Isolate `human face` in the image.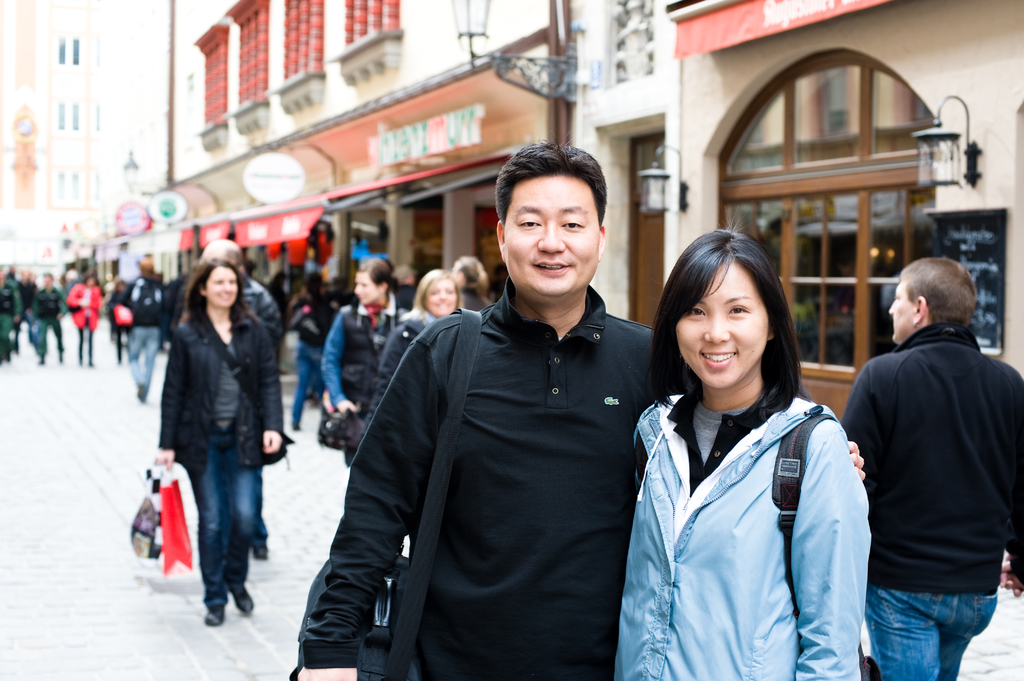
Isolated region: region(355, 273, 381, 301).
